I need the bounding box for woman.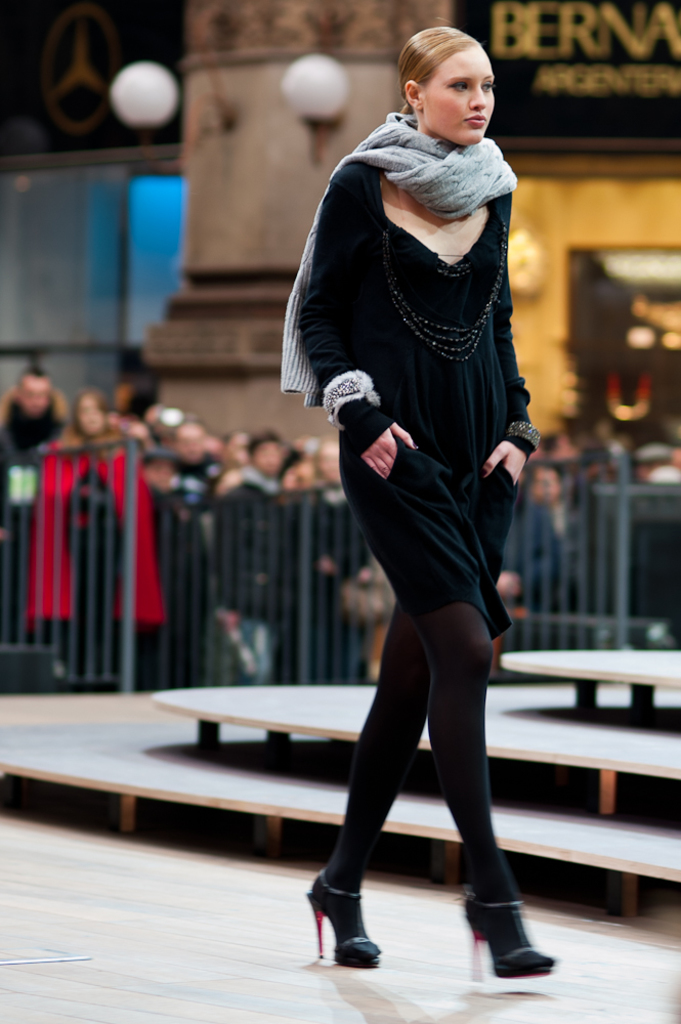
Here it is: region(274, 6, 562, 965).
